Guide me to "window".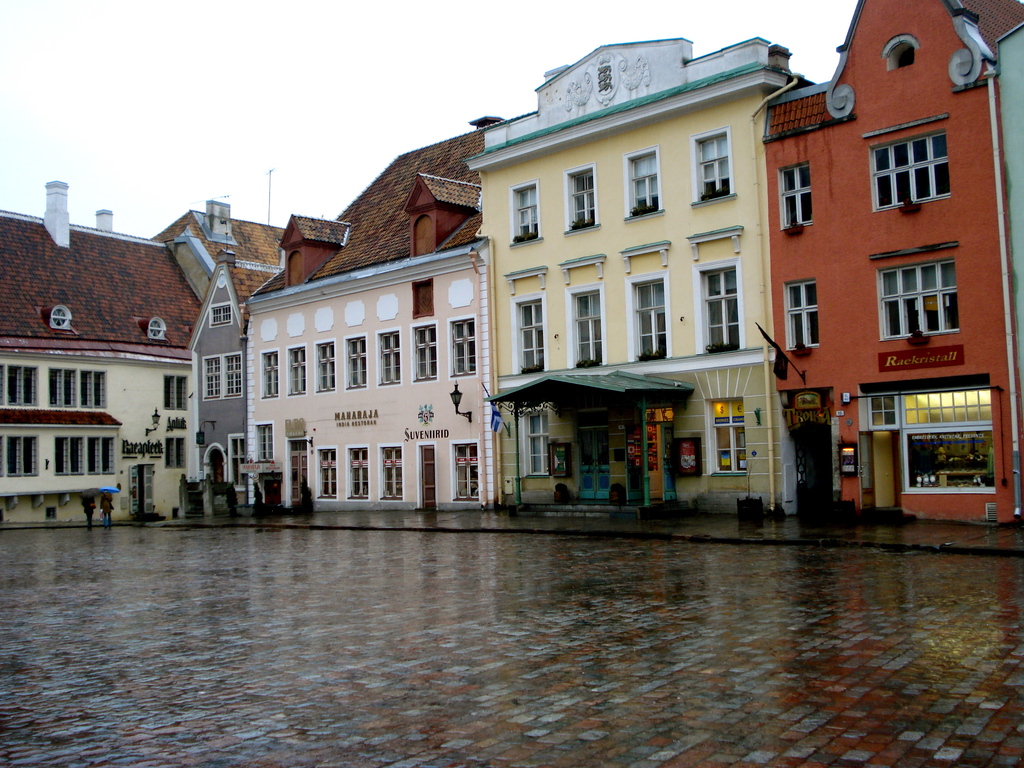
Guidance: 51, 368, 81, 408.
